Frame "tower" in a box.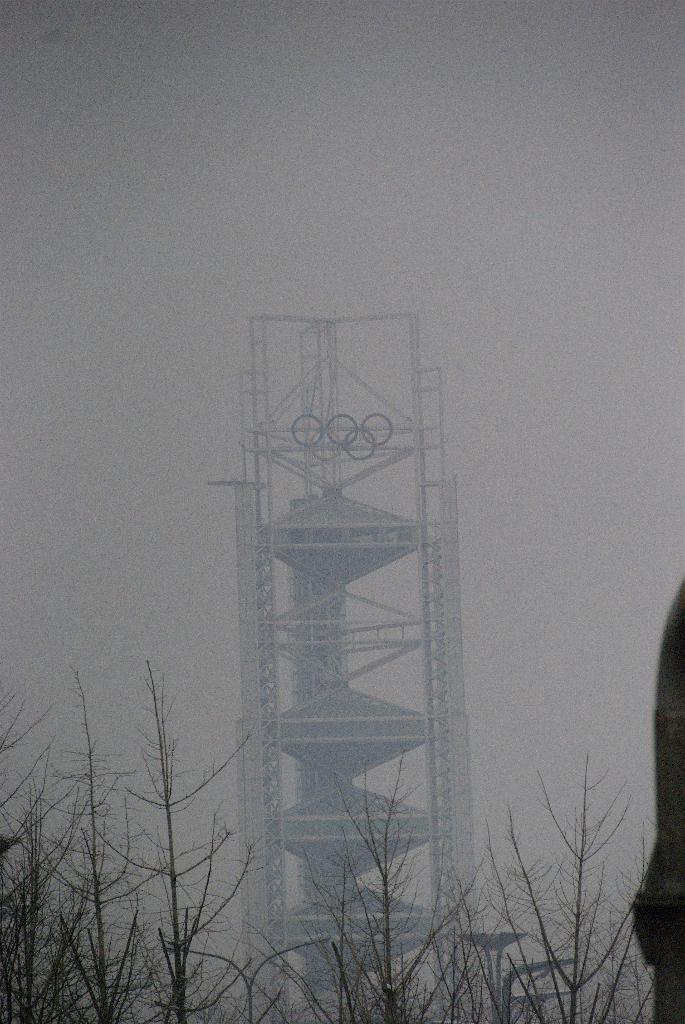
<box>204,312,494,1023</box>.
